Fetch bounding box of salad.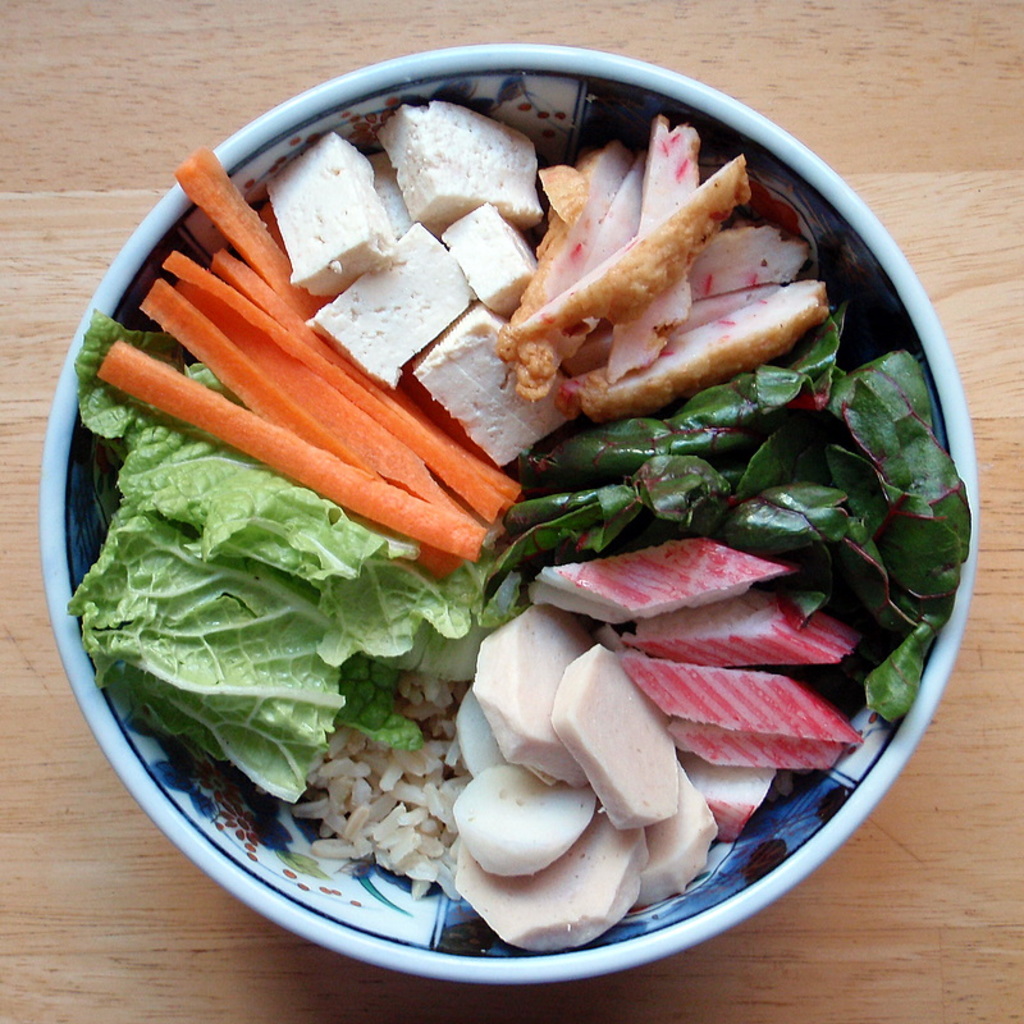
Bbox: locate(70, 68, 980, 966).
